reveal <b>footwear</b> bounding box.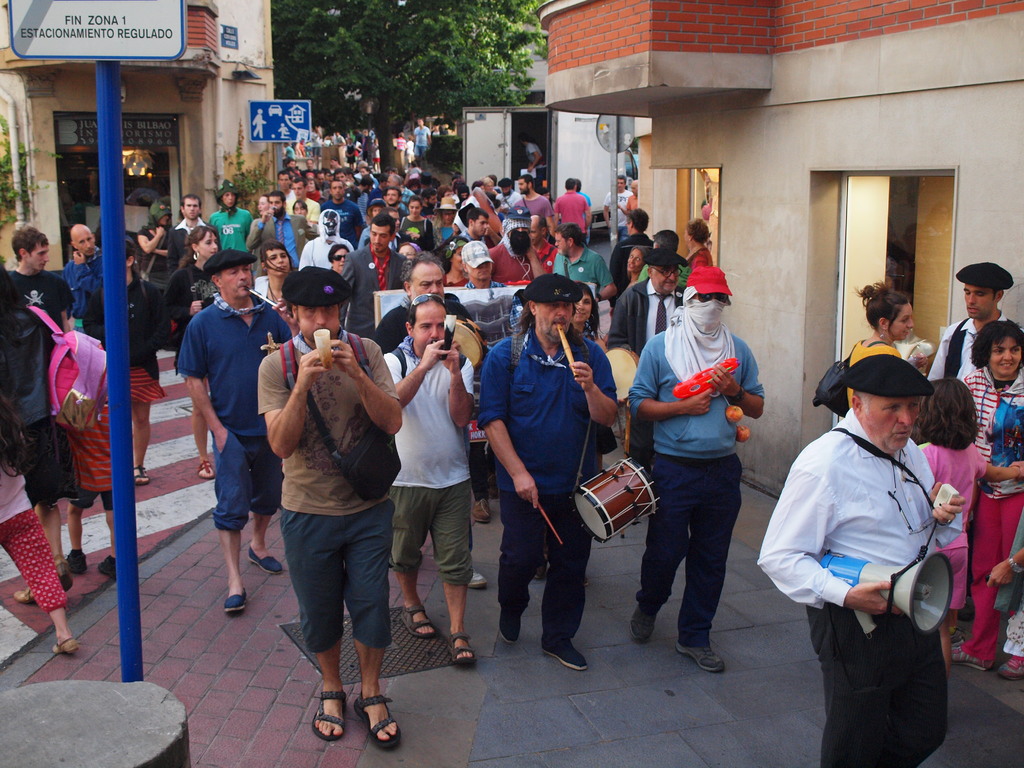
Revealed: x1=223, y1=589, x2=246, y2=611.
